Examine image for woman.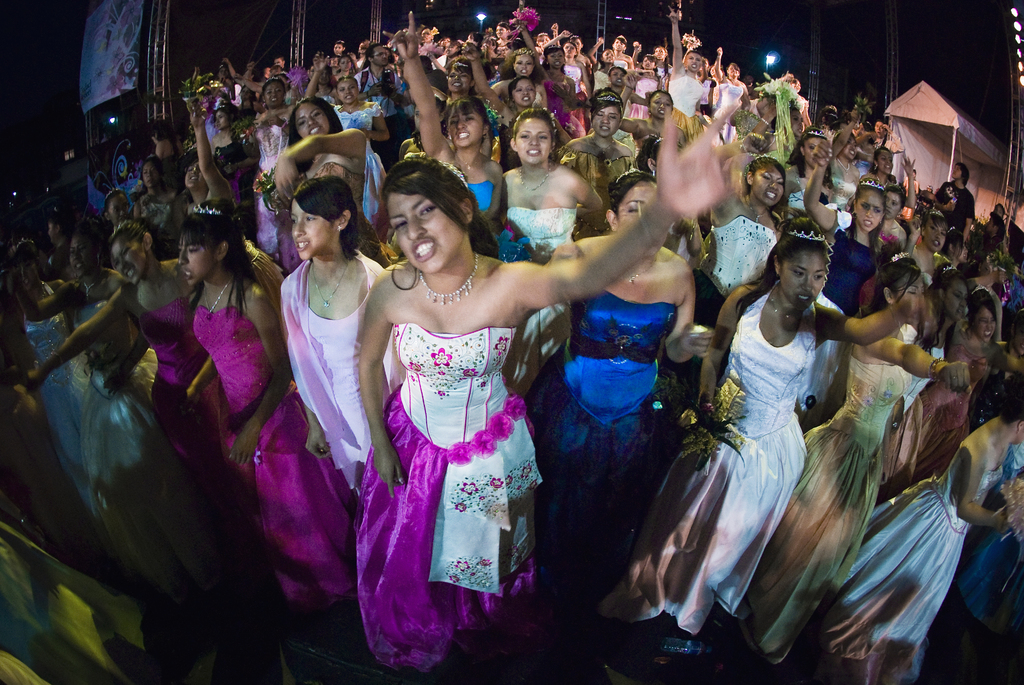
Examination result: region(563, 38, 588, 86).
